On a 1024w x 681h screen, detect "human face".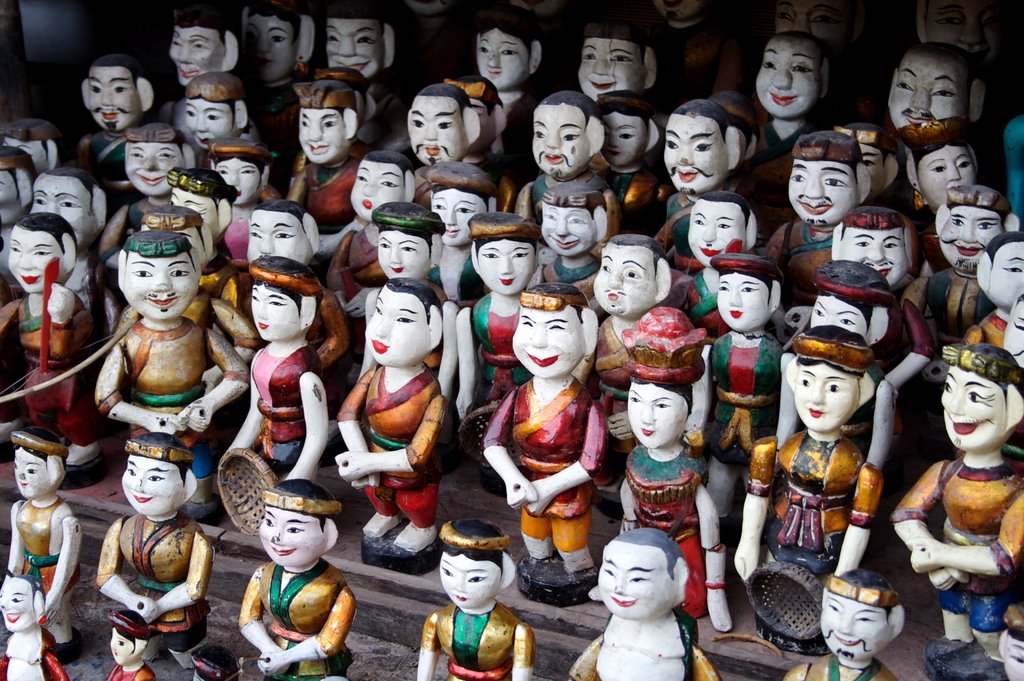
(left=365, top=290, right=426, bottom=368).
